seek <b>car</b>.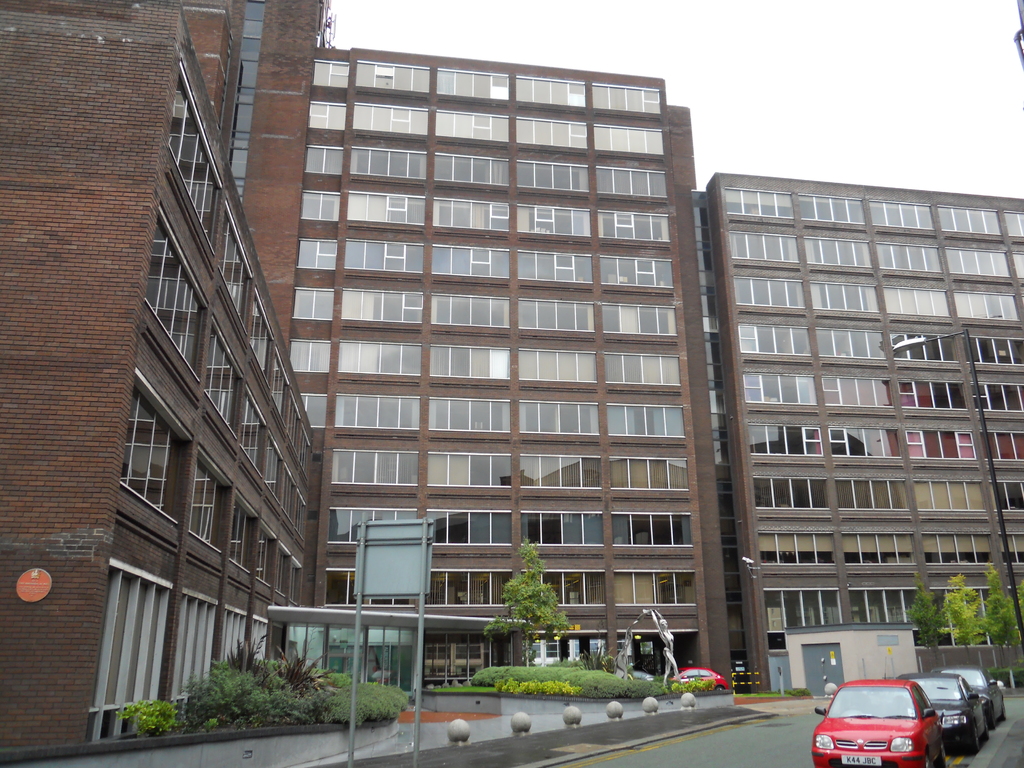
BBox(668, 664, 725, 689).
